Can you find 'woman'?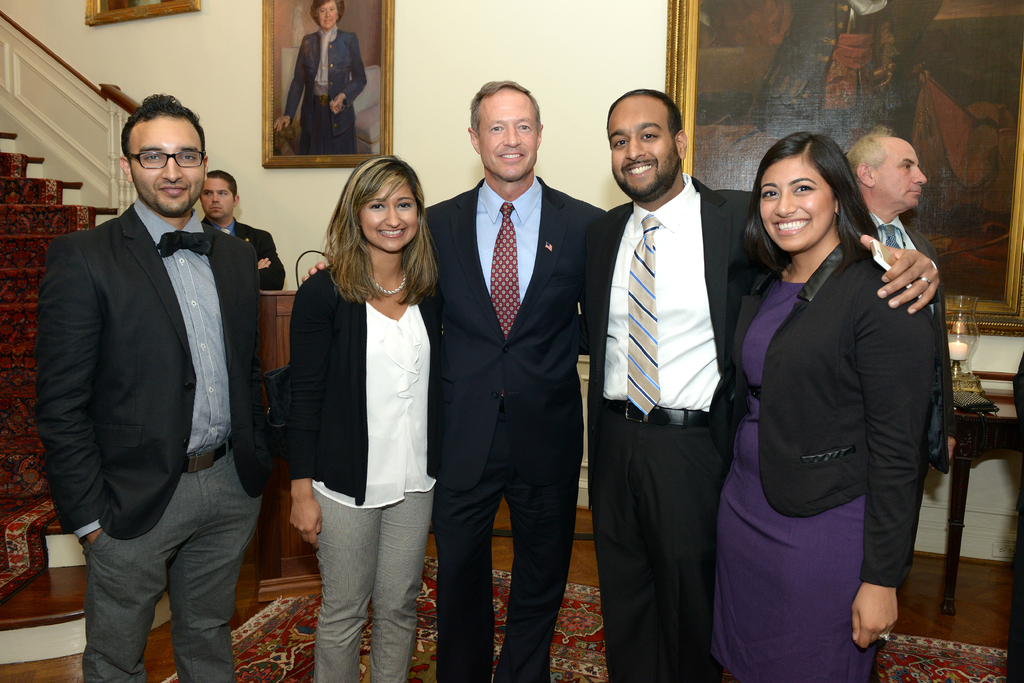
Yes, bounding box: {"left": 283, "top": 156, "right": 455, "bottom": 682}.
